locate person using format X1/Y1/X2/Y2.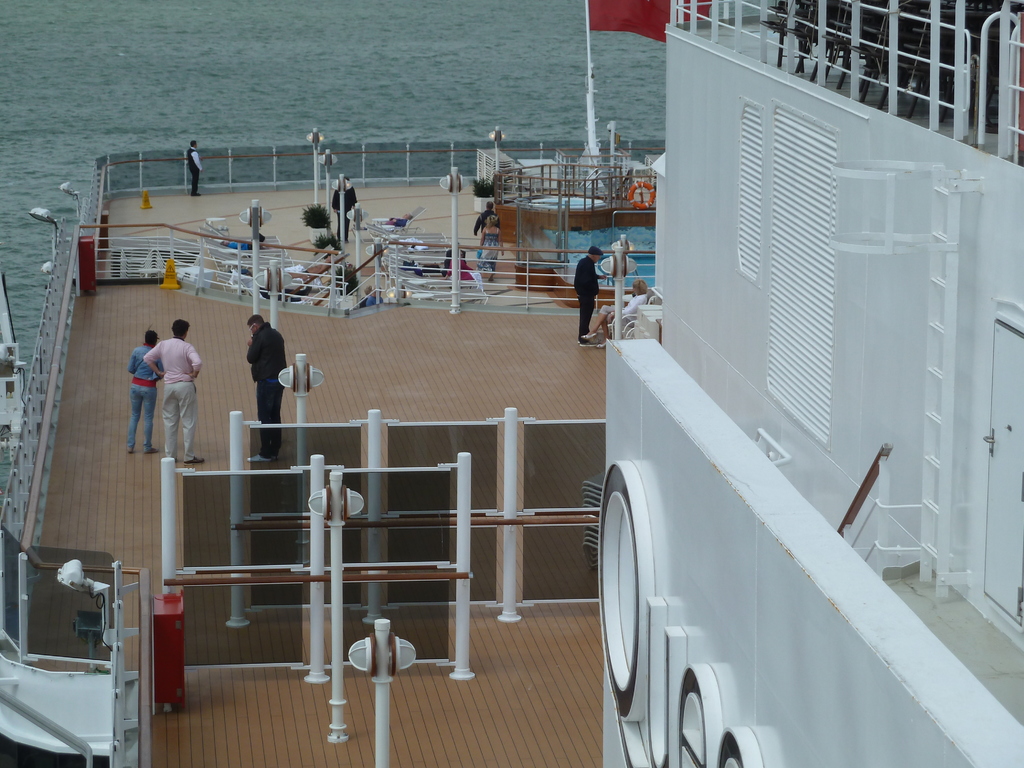
477/213/504/282.
